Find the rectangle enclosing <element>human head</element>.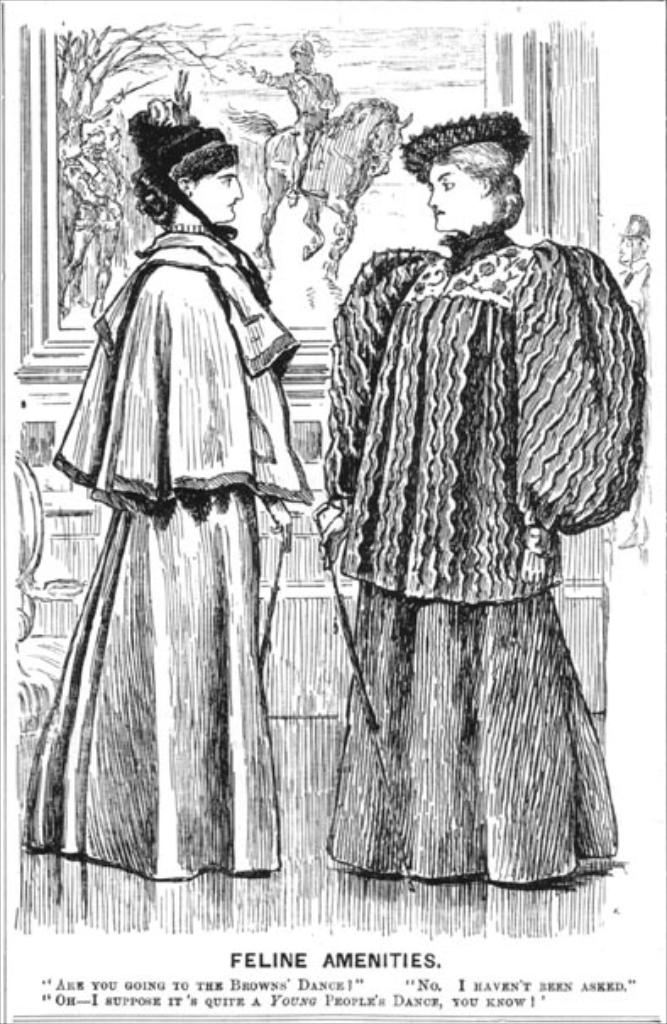
(x1=615, y1=220, x2=648, y2=264).
